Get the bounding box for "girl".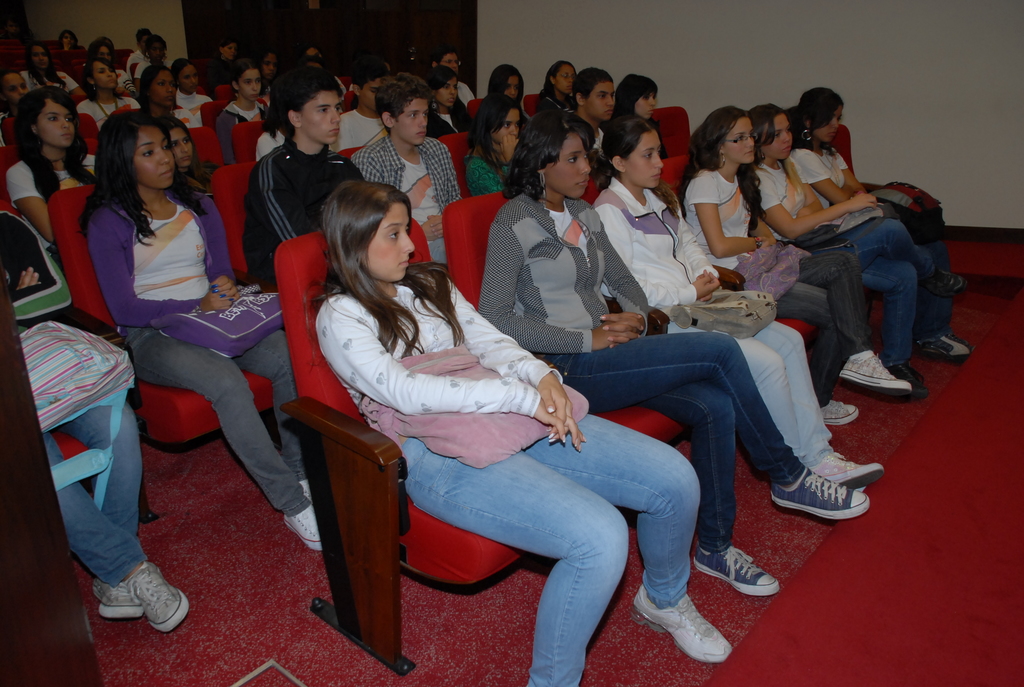
302:178:728:686.
